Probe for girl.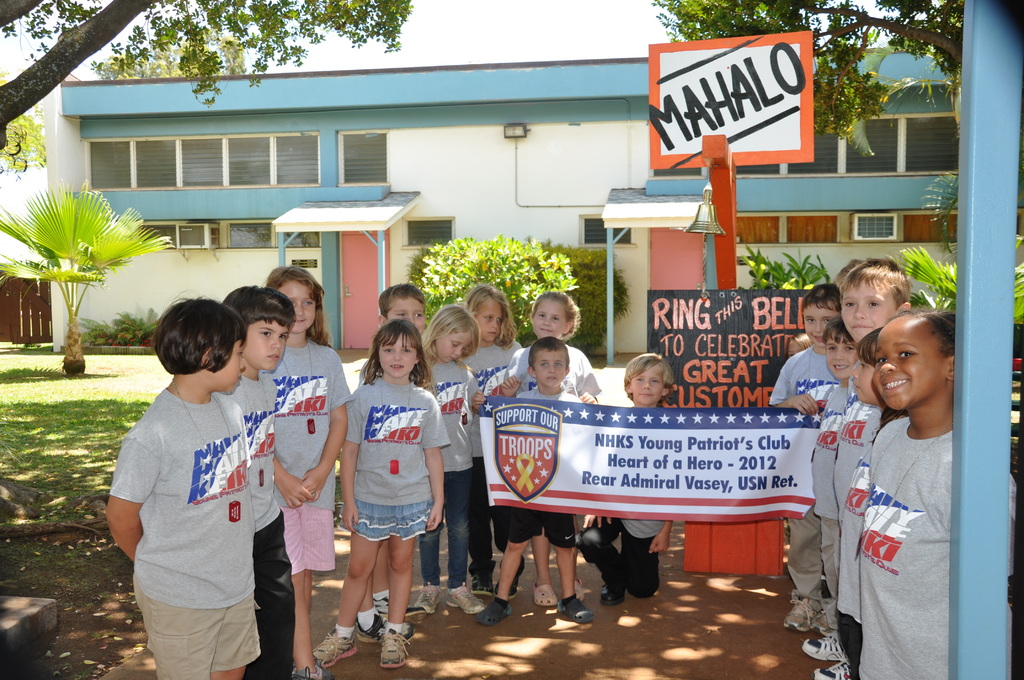
Probe result: x1=463 y1=287 x2=525 y2=599.
